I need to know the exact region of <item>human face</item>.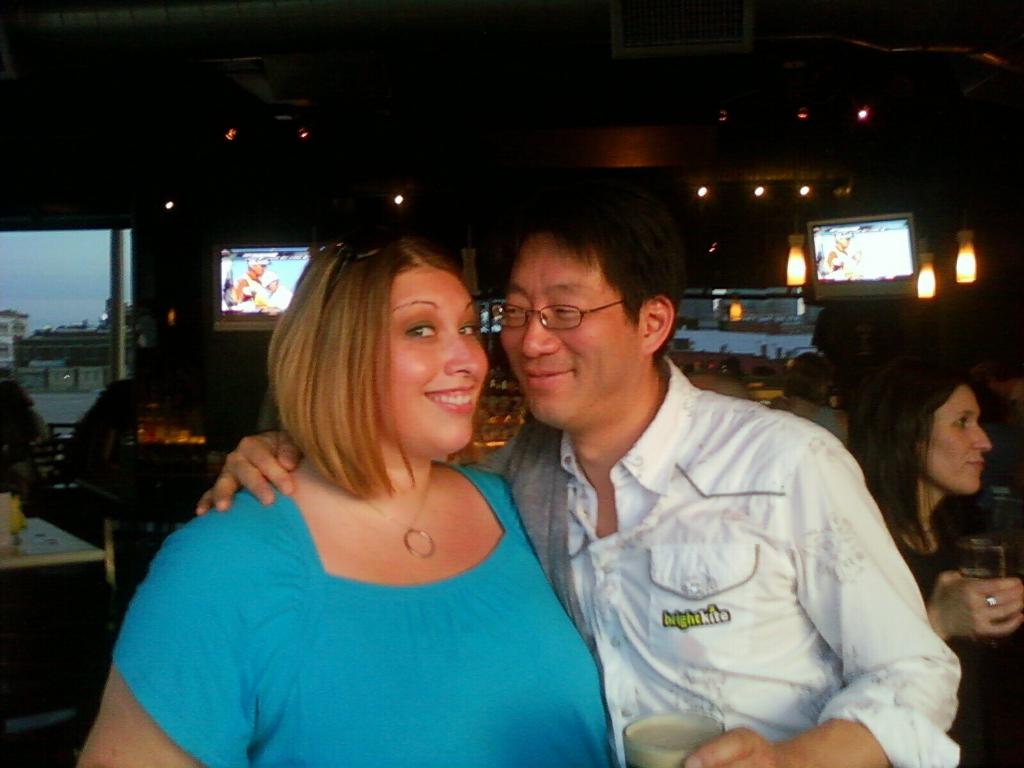
Region: <box>503,233,646,431</box>.
